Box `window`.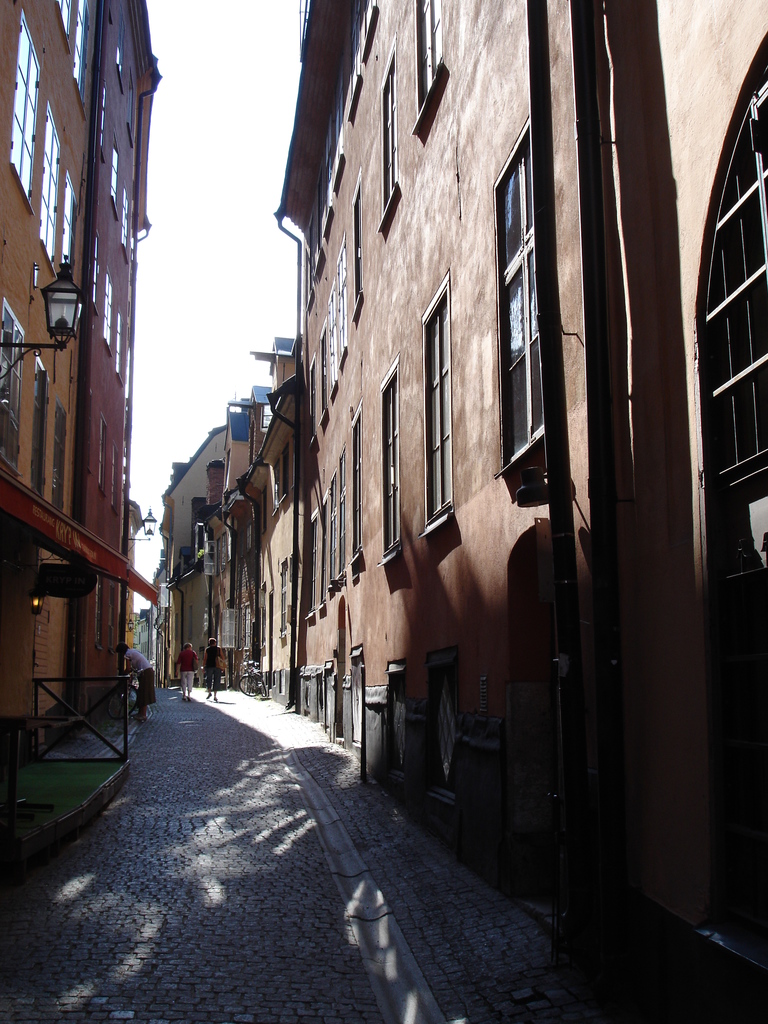
[x1=328, y1=246, x2=346, y2=356].
